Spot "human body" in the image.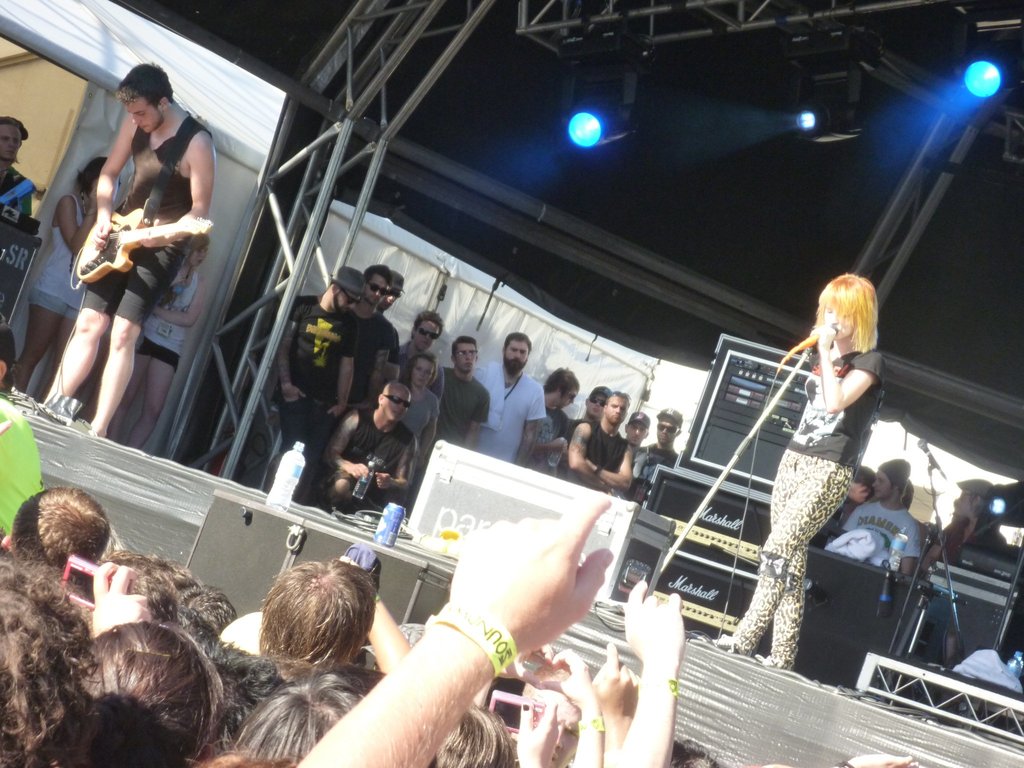
"human body" found at 924,479,998,572.
